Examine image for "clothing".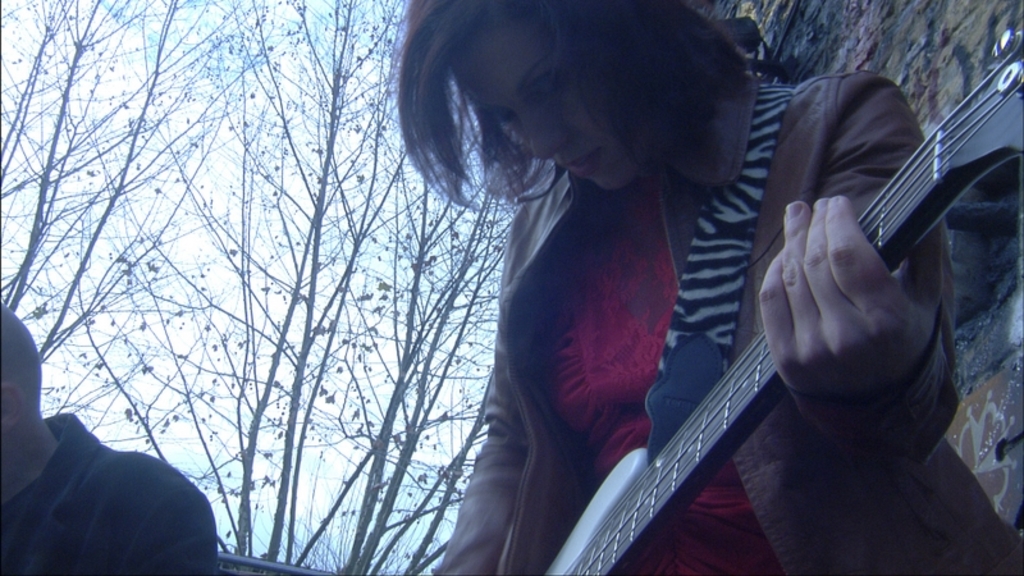
Examination result: 433/74/1023/575.
